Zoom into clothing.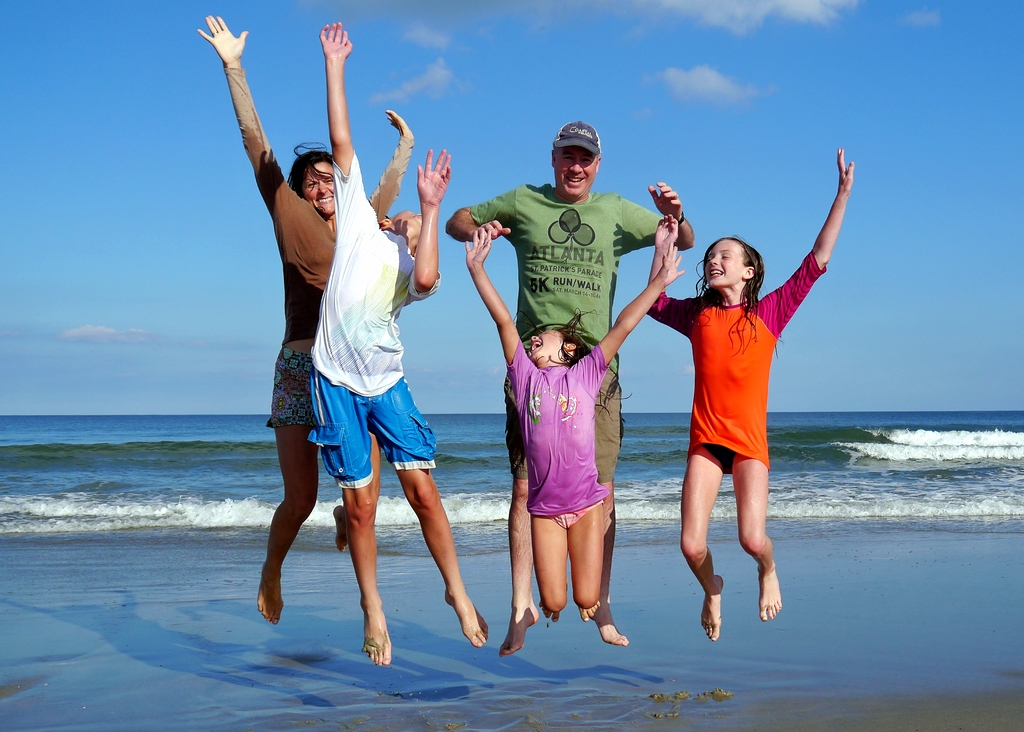
Zoom target: (x1=669, y1=244, x2=826, y2=485).
